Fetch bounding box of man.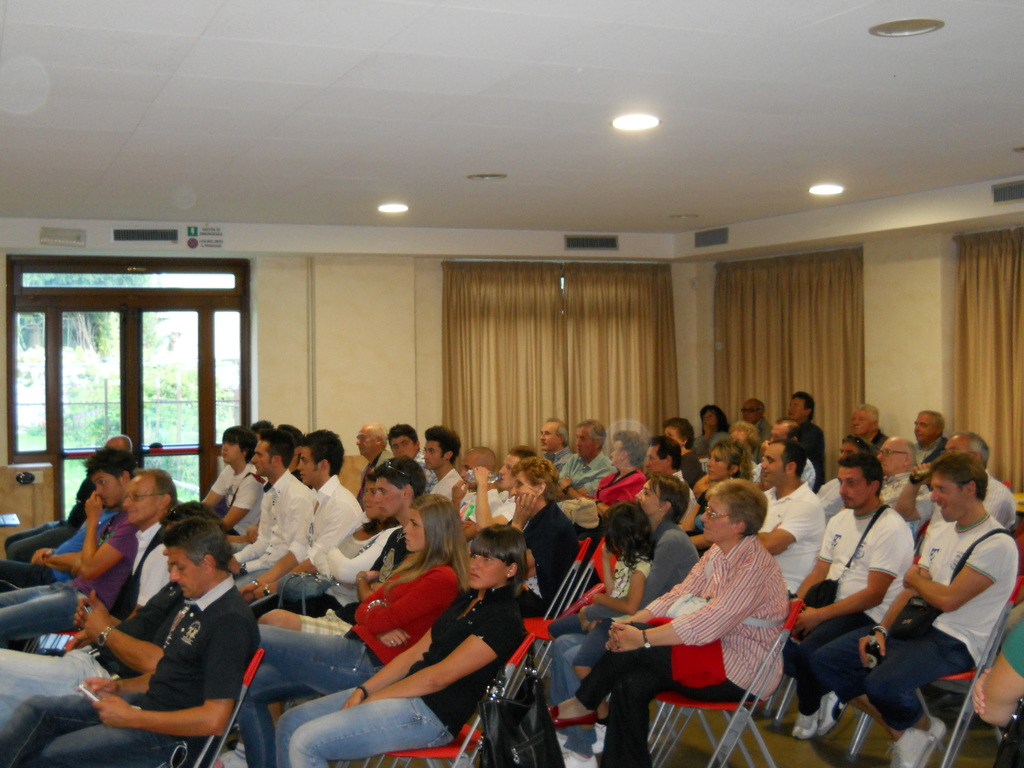
Bbox: bbox=[812, 458, 1018, 762].
